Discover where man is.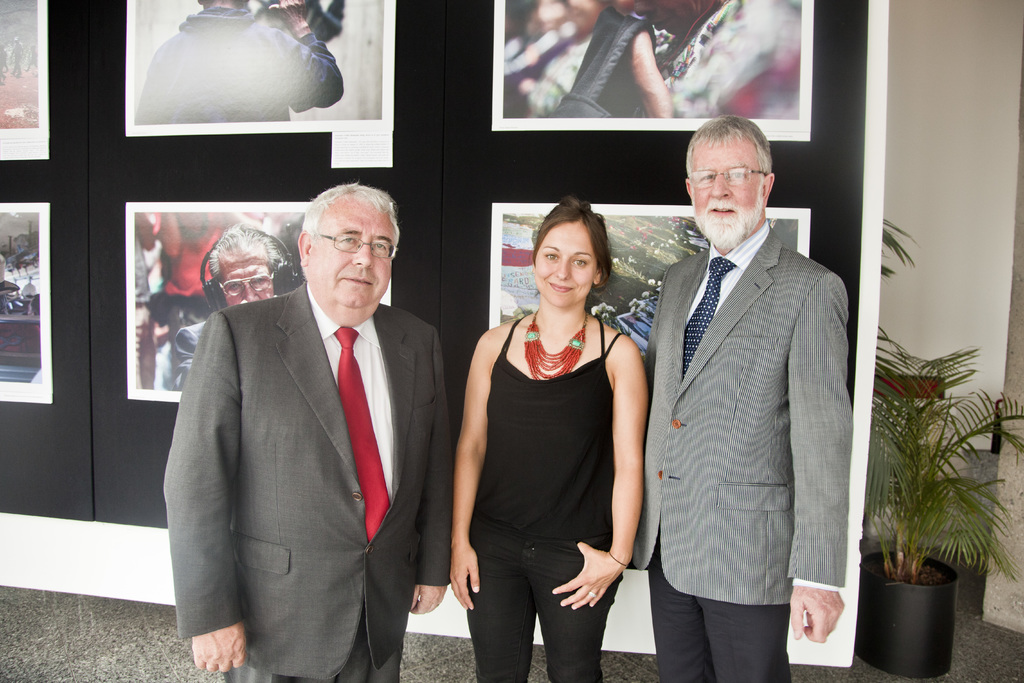
Discovered at [627,109,868,680].
